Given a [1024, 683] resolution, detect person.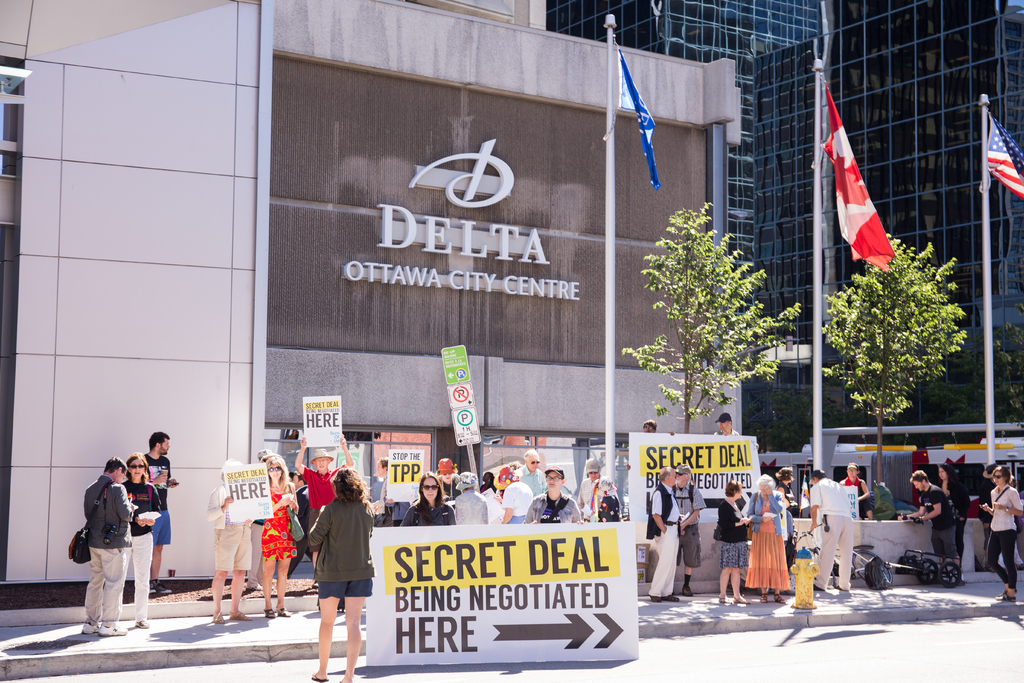
left=211, top=464, right=252, bottom=638.
